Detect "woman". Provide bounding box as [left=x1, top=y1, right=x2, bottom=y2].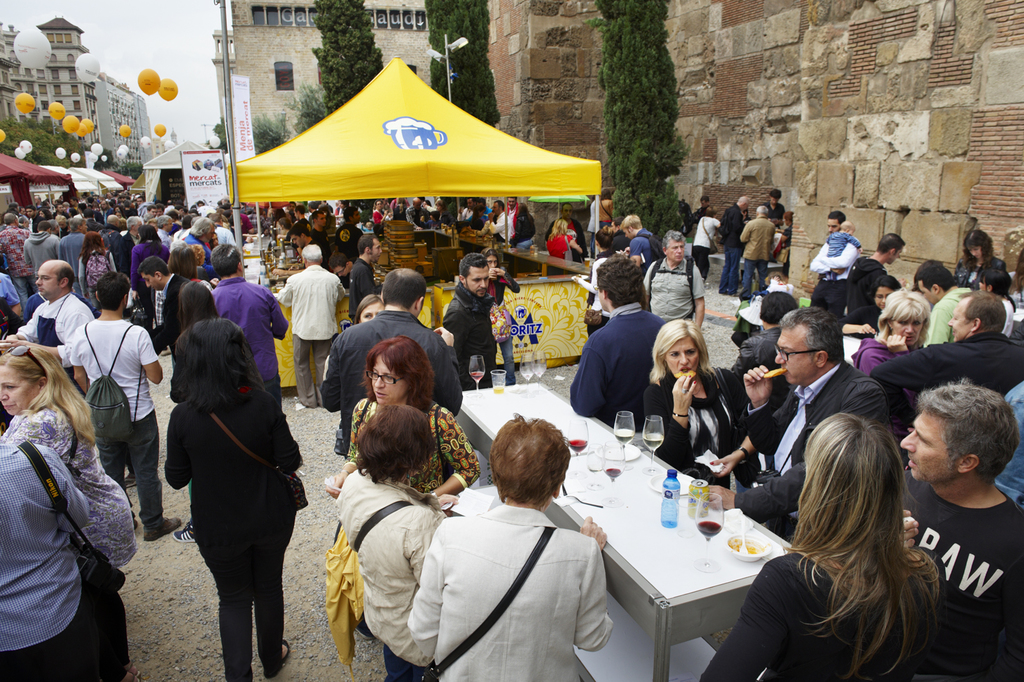
[left=954, top=225, right=1000, bottom=290].
